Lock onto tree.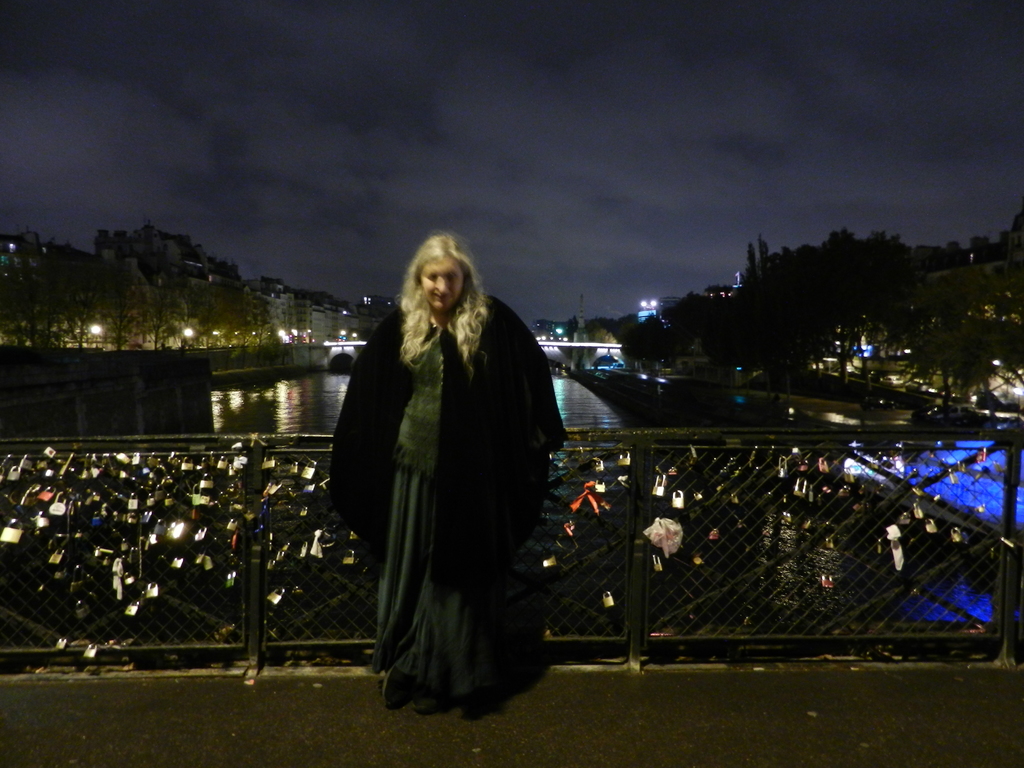
Locked: 596, 328, 617, 348.
